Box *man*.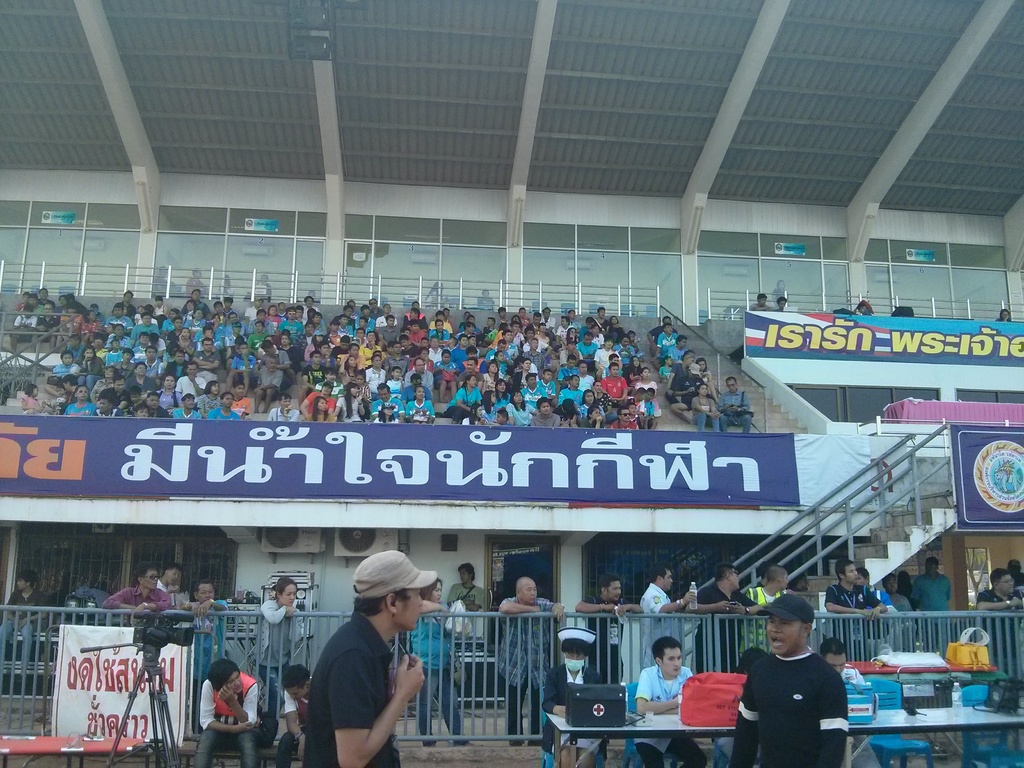
(x1=253, y1=273, x2=272, y2=303).
